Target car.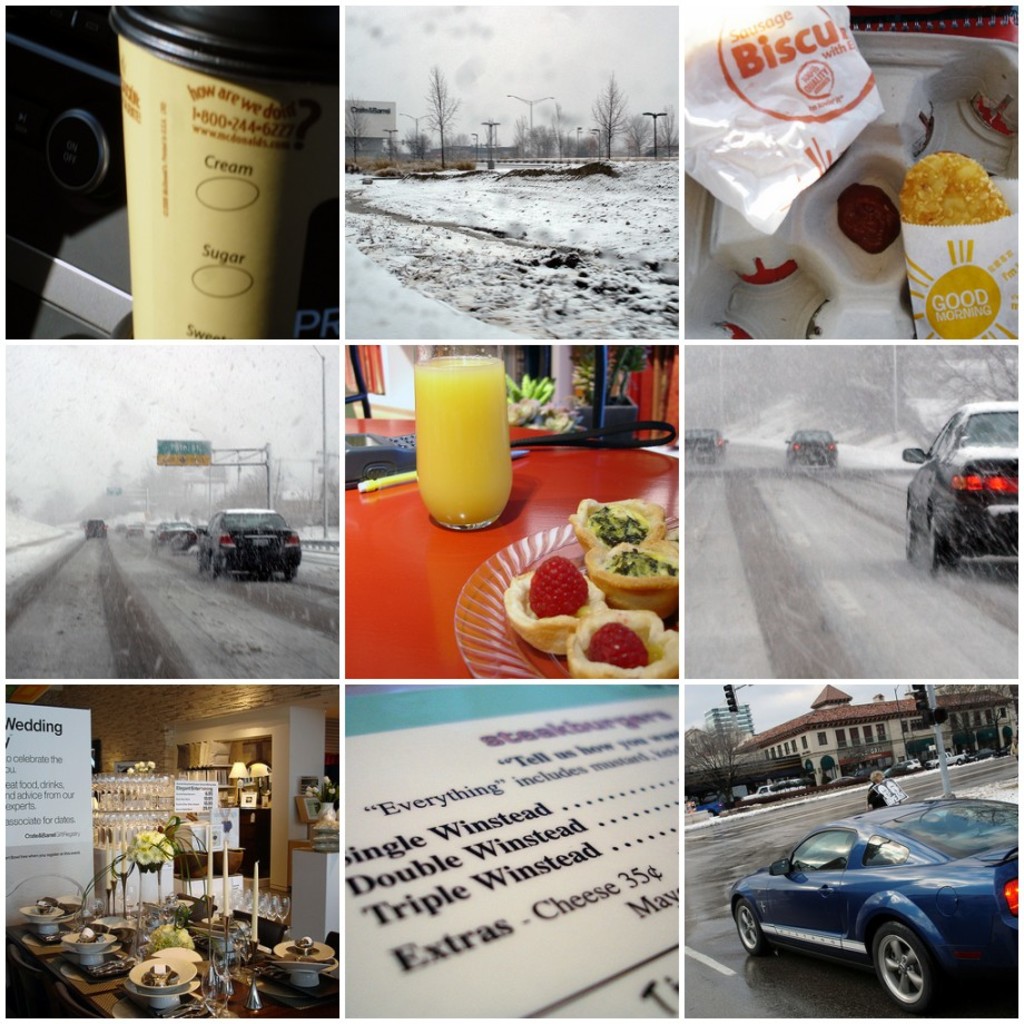
Target region: bbox=[683, 432, 721, 465].
